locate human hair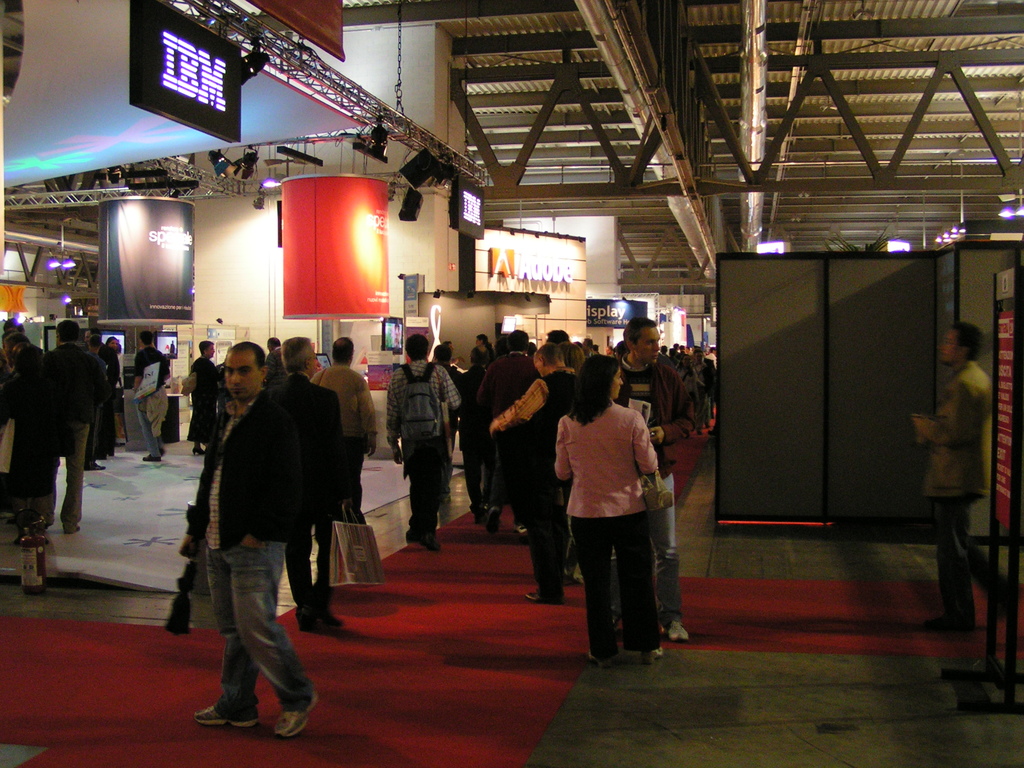
rect(3, 316, 25, 332)
